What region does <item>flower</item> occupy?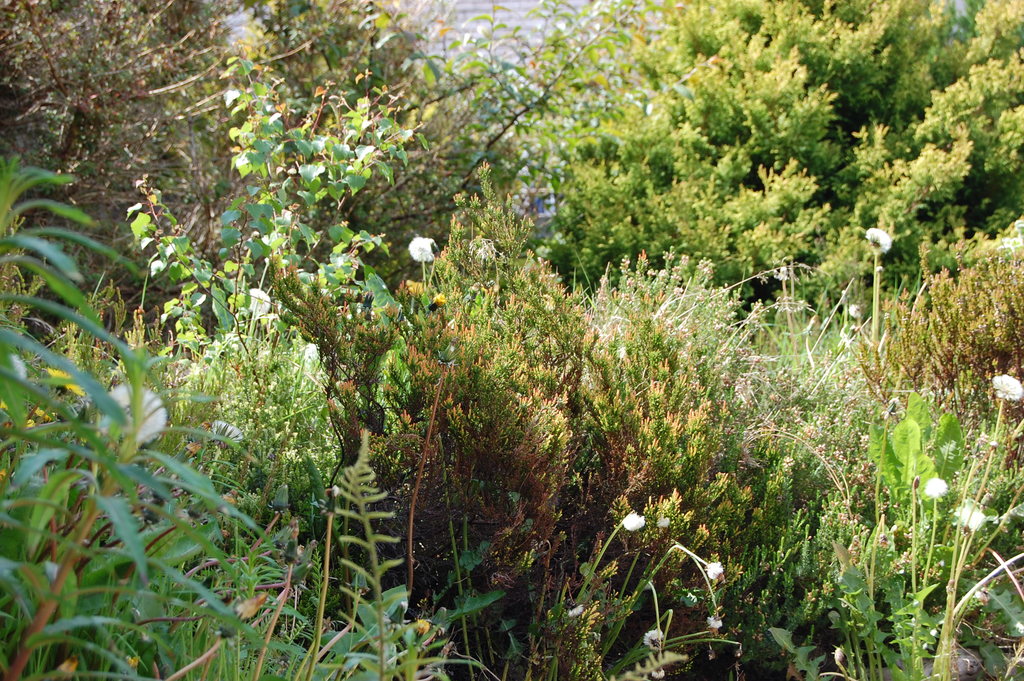
[706, 614, 726, 628].
